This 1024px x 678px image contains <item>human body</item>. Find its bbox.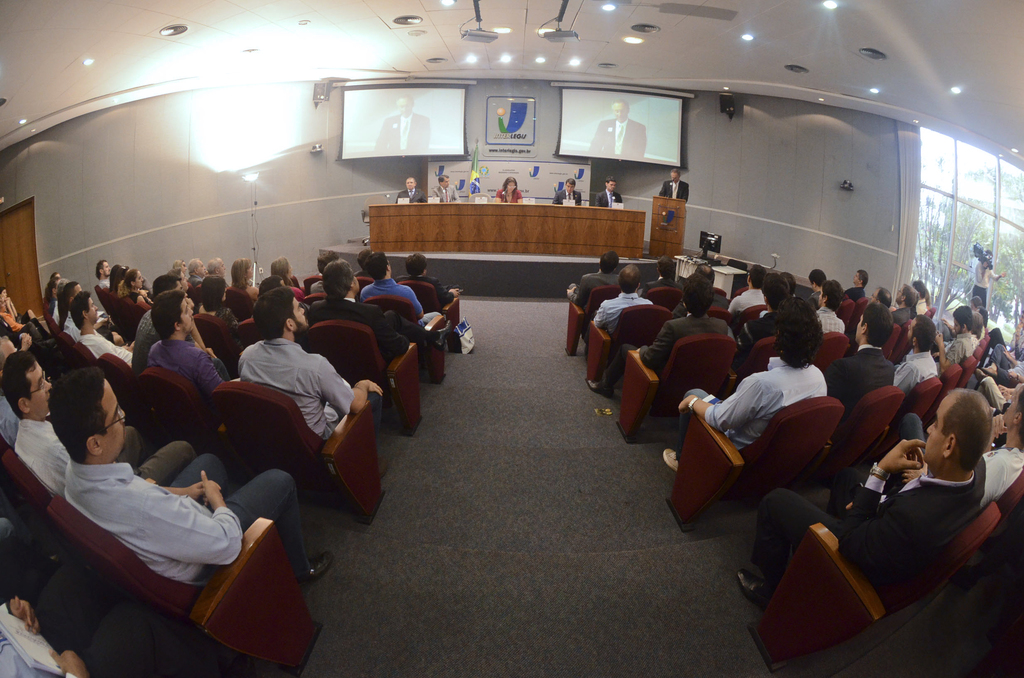
[left=743, top=266, right=796, bottom=336].
